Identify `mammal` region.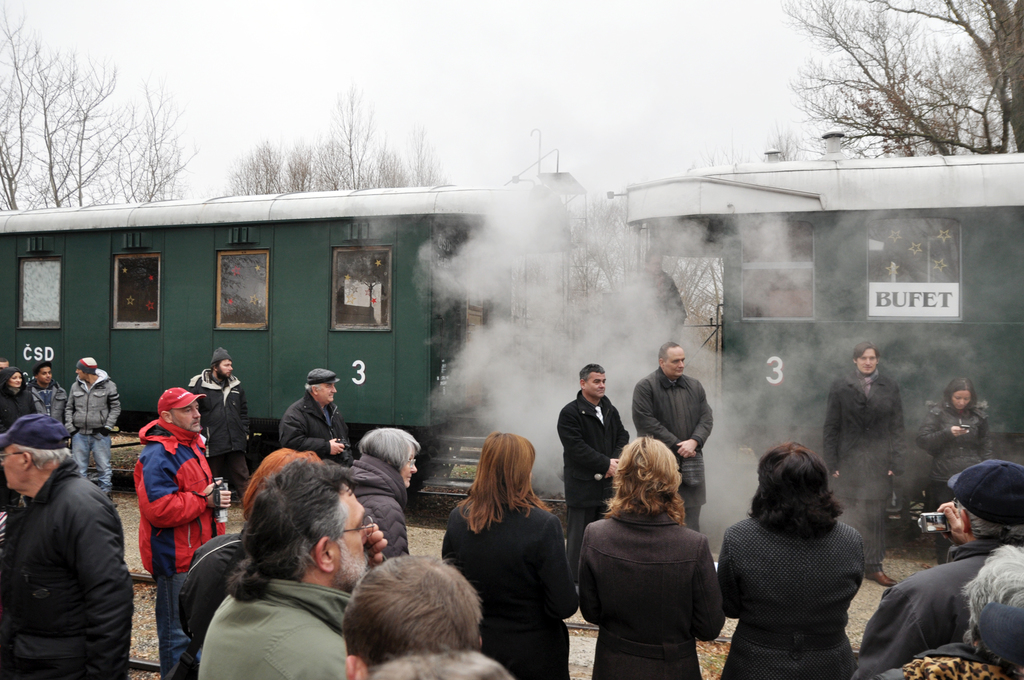
Region: bbox=(177, 446, 328, 679).
